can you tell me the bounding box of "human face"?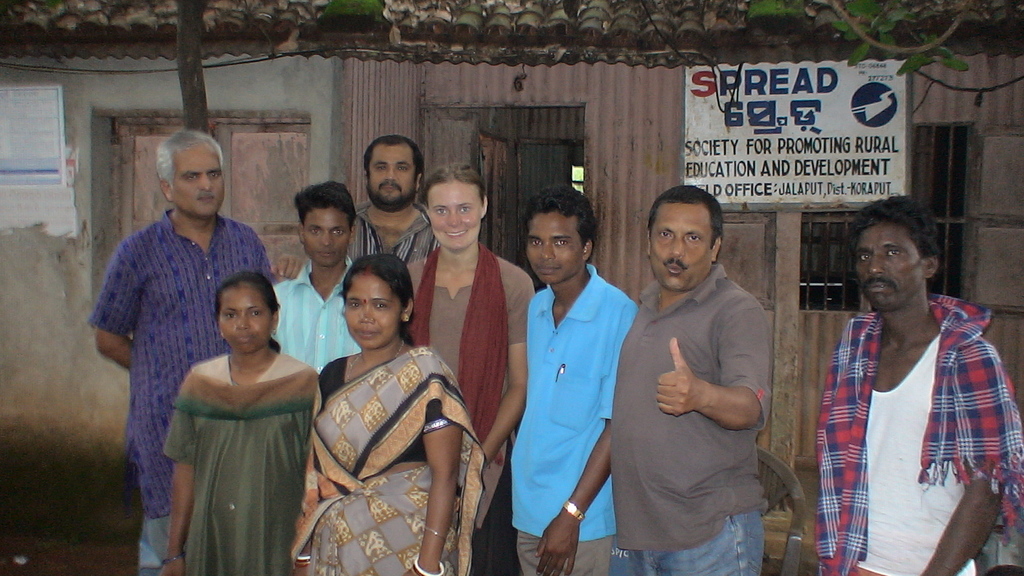
crop(342, 268, 402, 349).
